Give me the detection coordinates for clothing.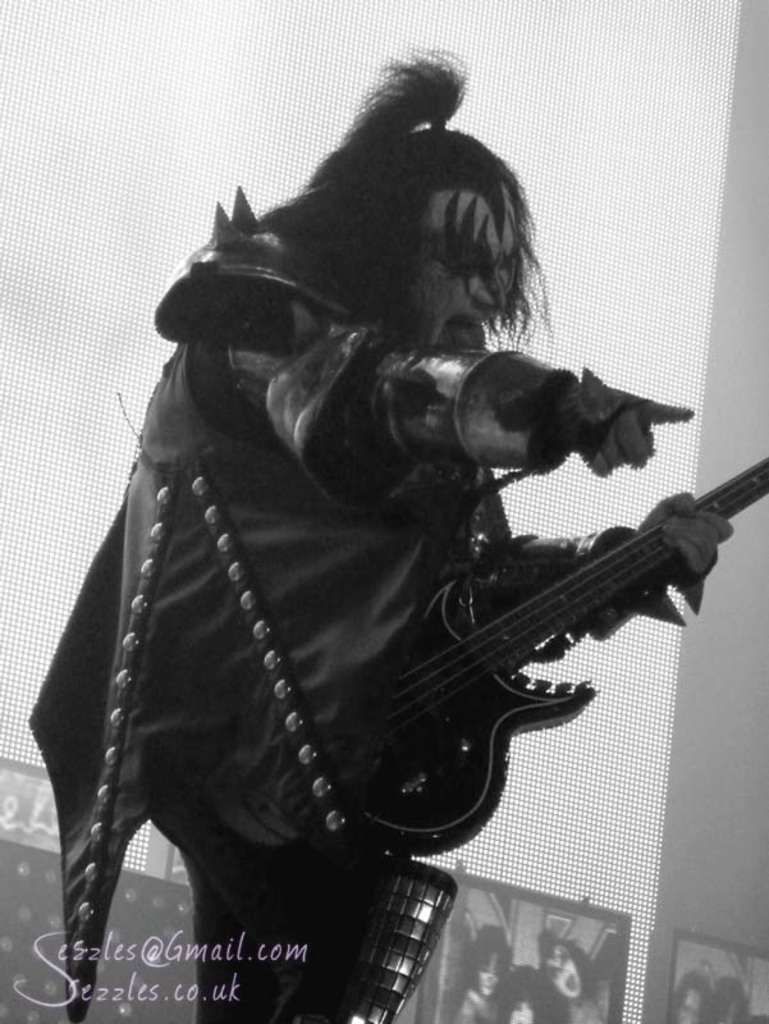
(left=24, top=184, right=702, bottom=1007).
